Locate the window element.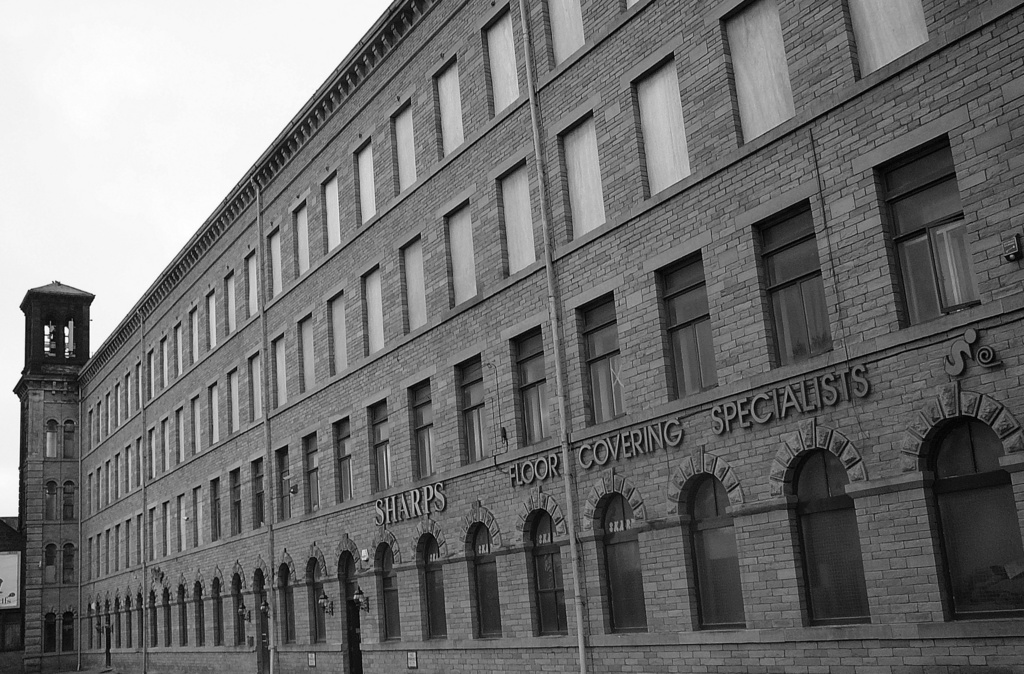
Element bbox: bbox=[505, 319, 545, 447].
